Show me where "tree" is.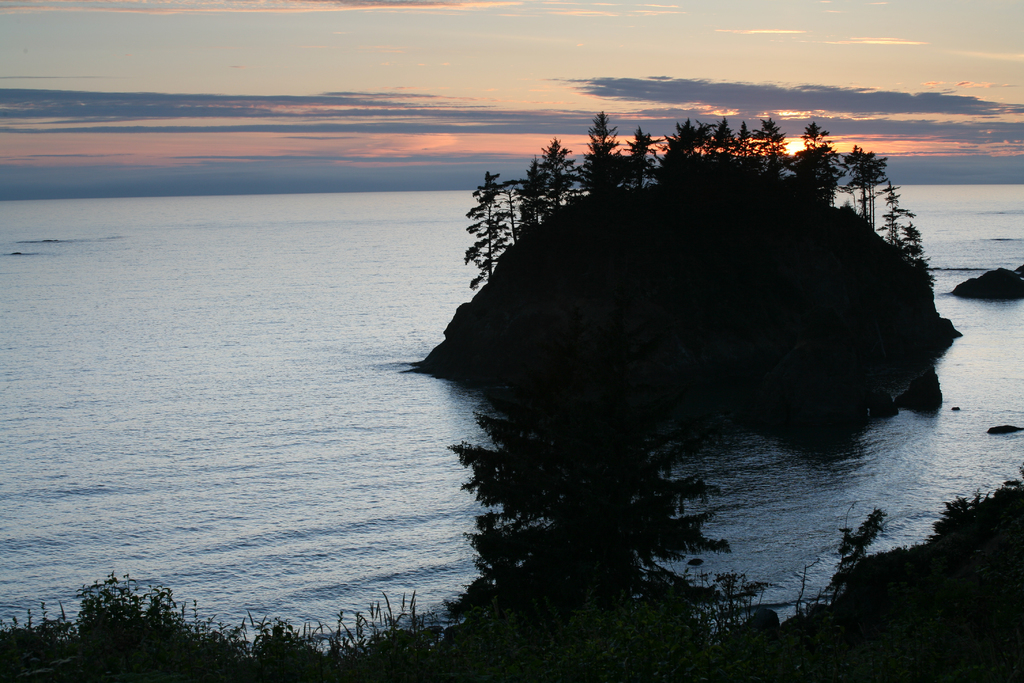
"tree" is at [442,368,725,607].
